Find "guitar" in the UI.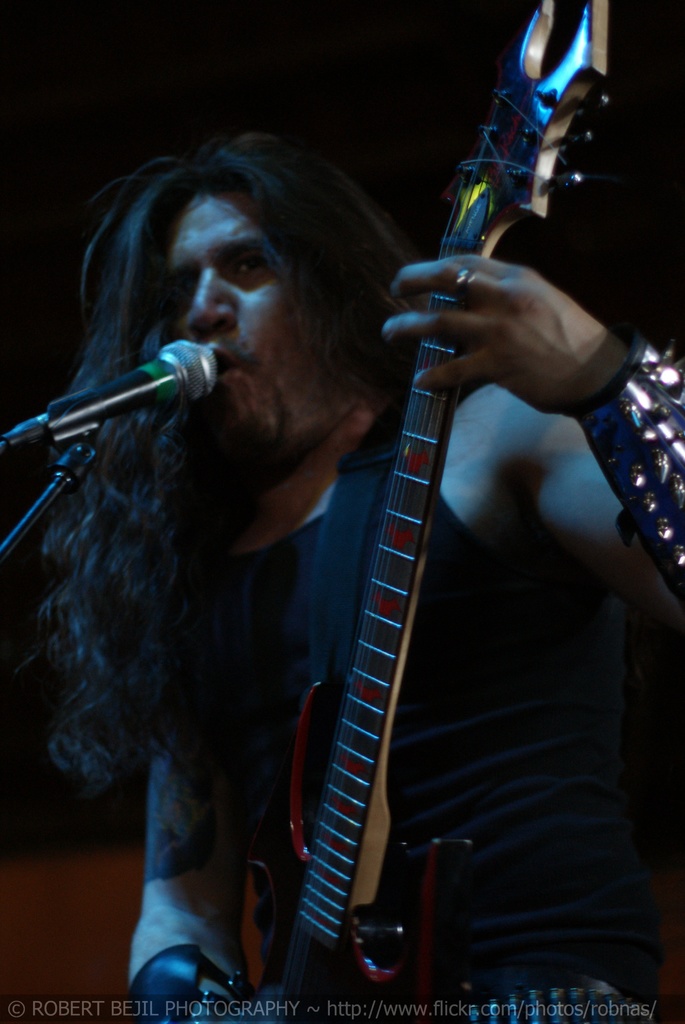
UI element at [left=232, top=0, right=627, bottom=1023].
